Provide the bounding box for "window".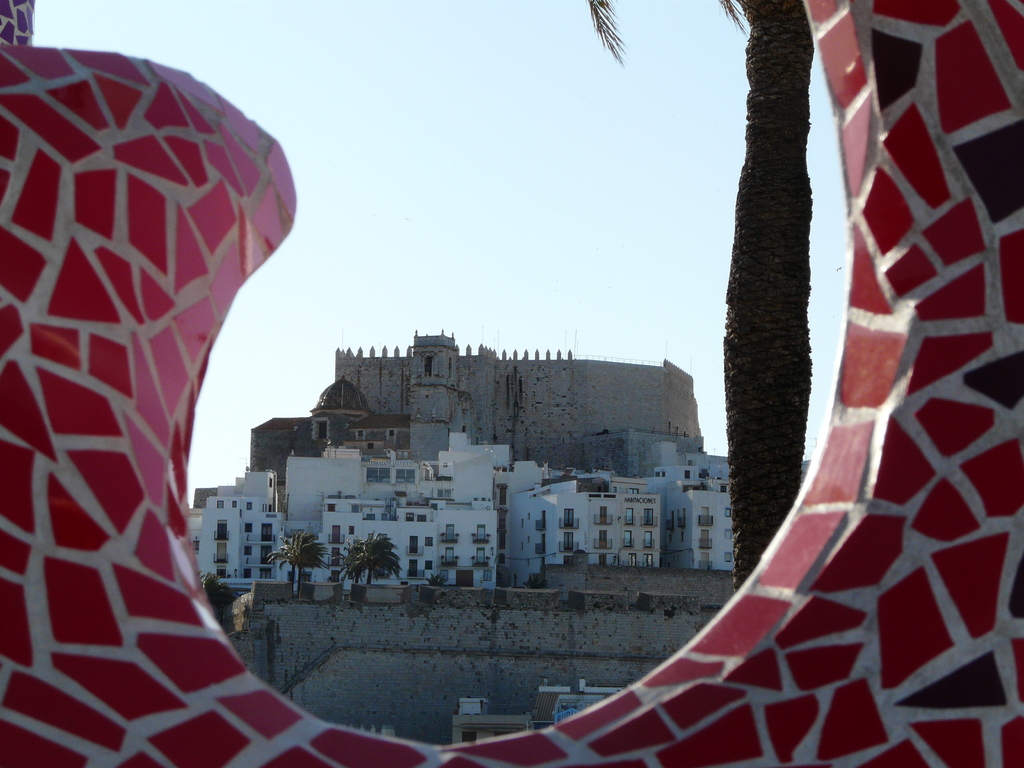
left=432, top=503, right=438, bottom=512.
